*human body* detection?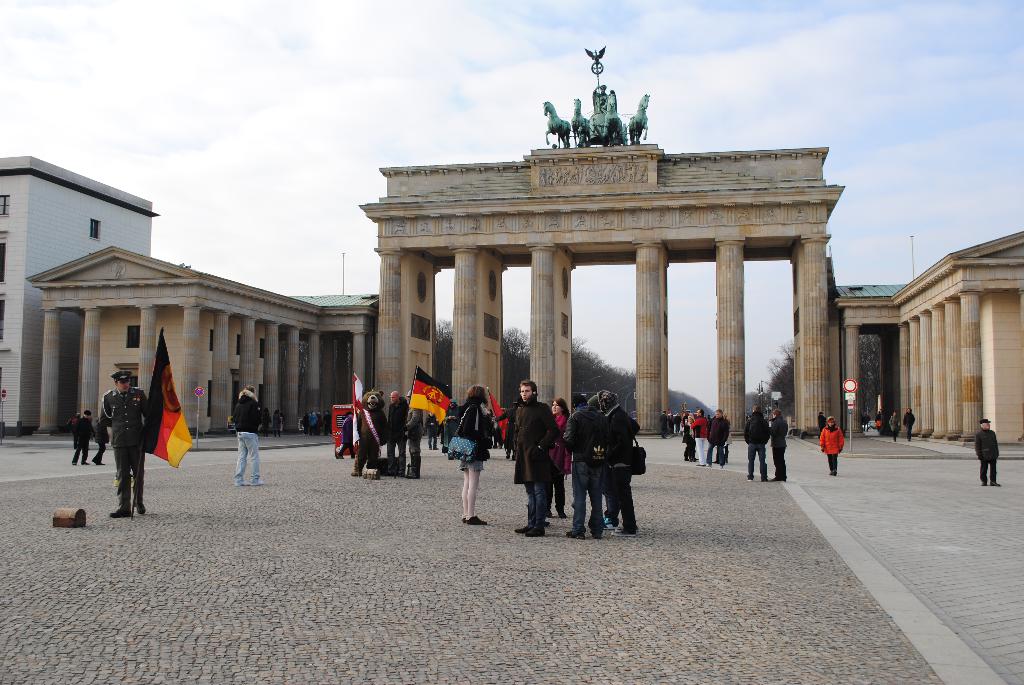
bbox(861, 416, 870, 434)
